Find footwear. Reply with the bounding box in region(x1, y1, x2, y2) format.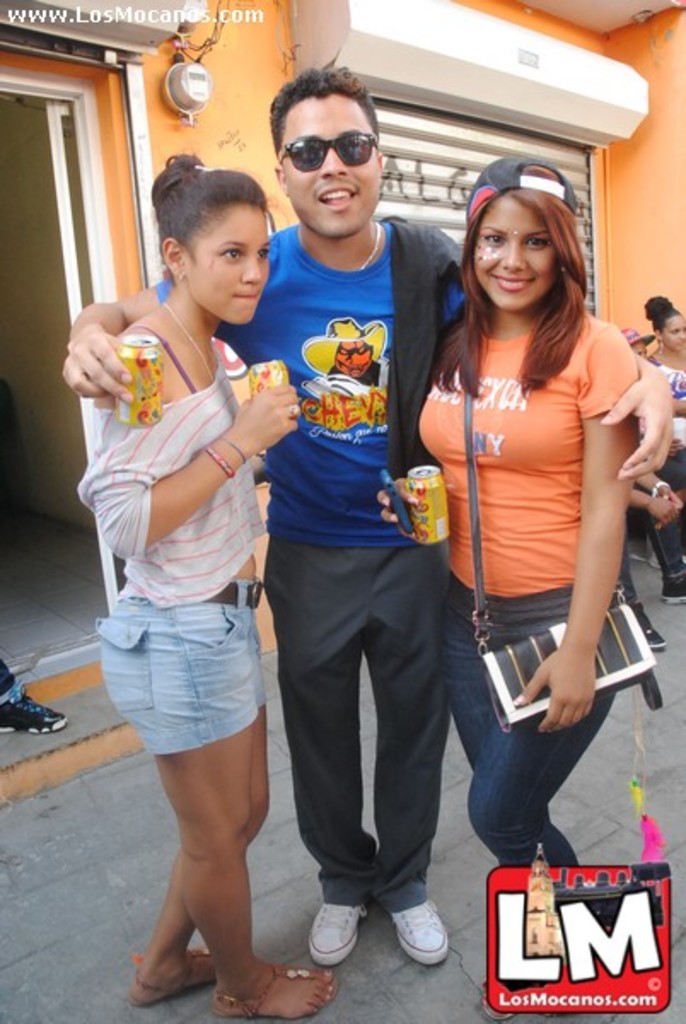
region(309, 899, 372, 966).
